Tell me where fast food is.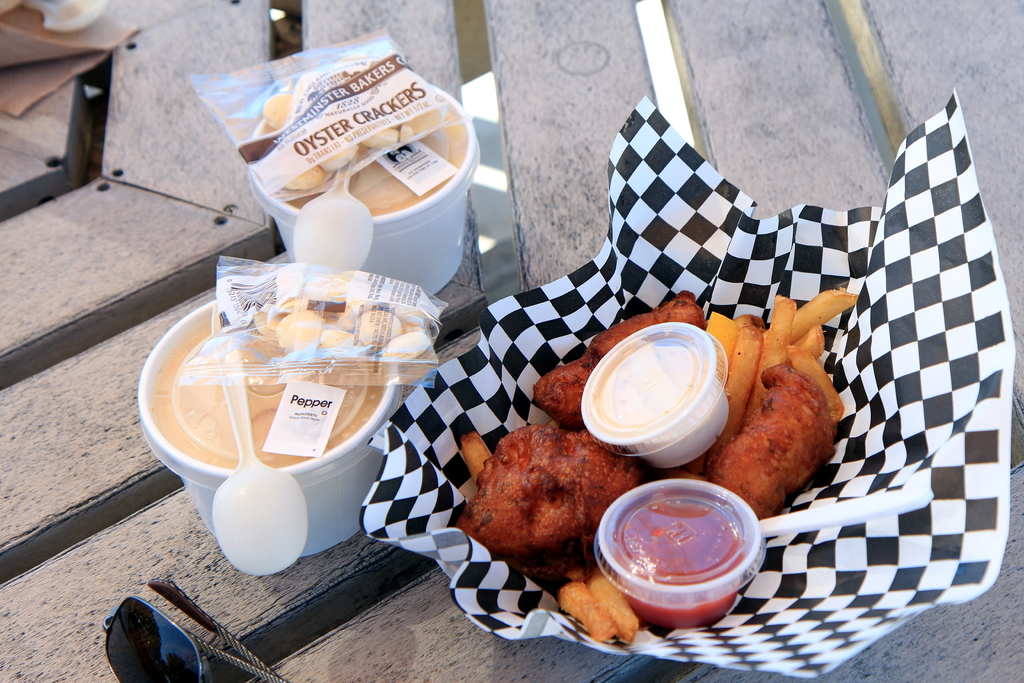
fast food is at bbox=[719, 340, 840, 506].
